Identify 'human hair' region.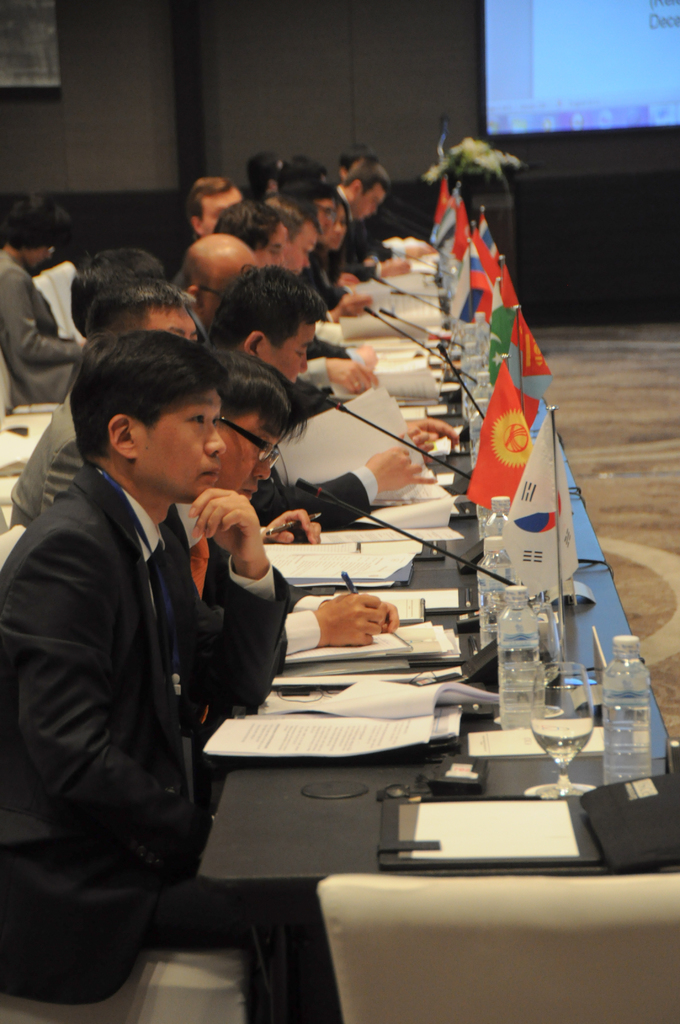
Region: locate(340, 162, 393, 191).
